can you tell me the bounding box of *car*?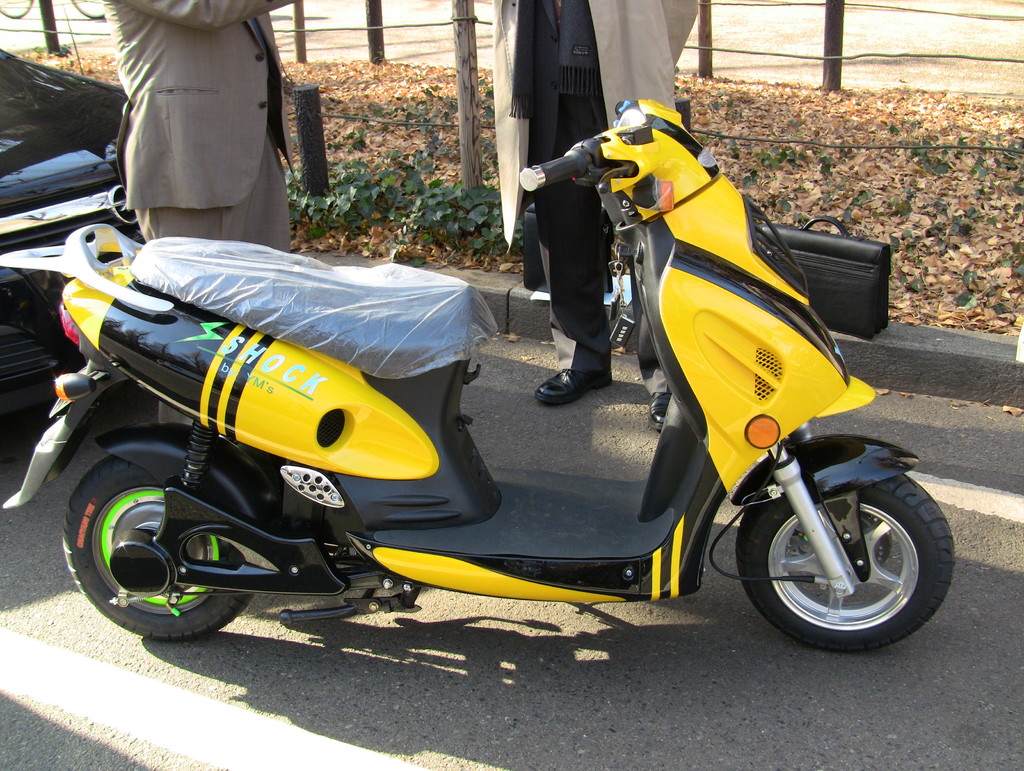
0 42 143 396.
